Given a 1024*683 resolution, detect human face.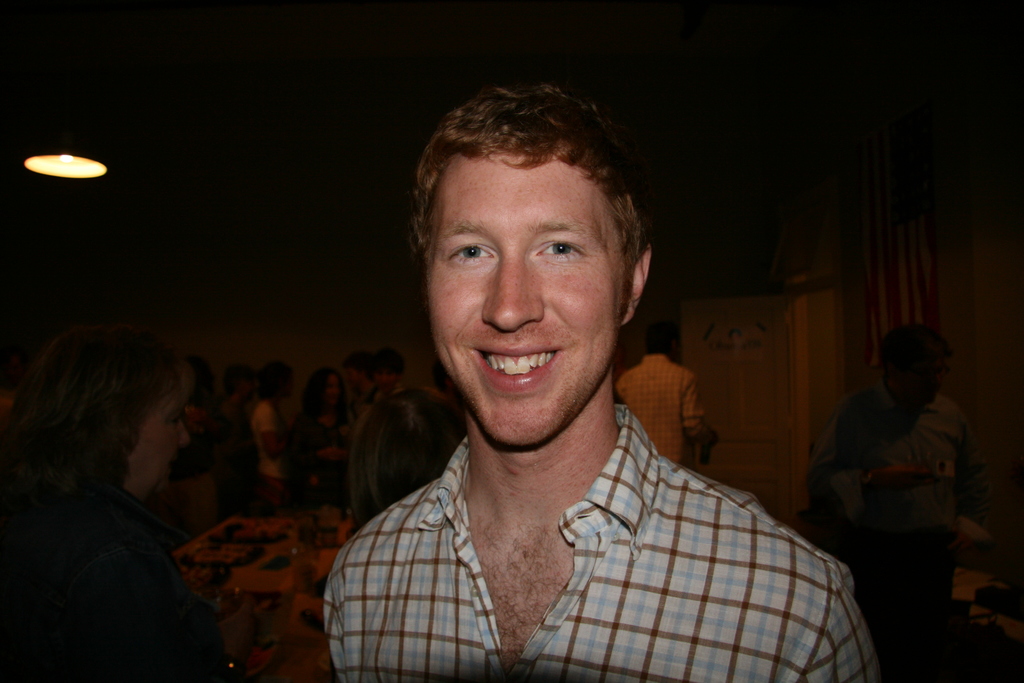
locate(899, 356, 951, 404).
